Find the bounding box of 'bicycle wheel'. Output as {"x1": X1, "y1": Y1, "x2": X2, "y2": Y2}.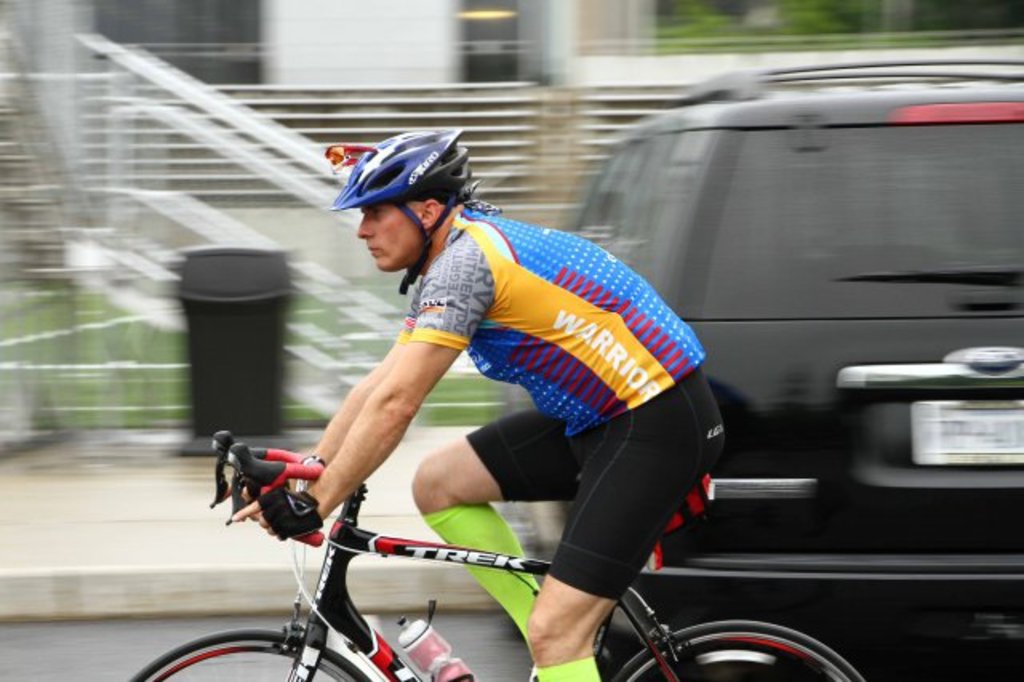
{"x1": 614, "y1": 620, "x2": 864, "y2": 680}.
